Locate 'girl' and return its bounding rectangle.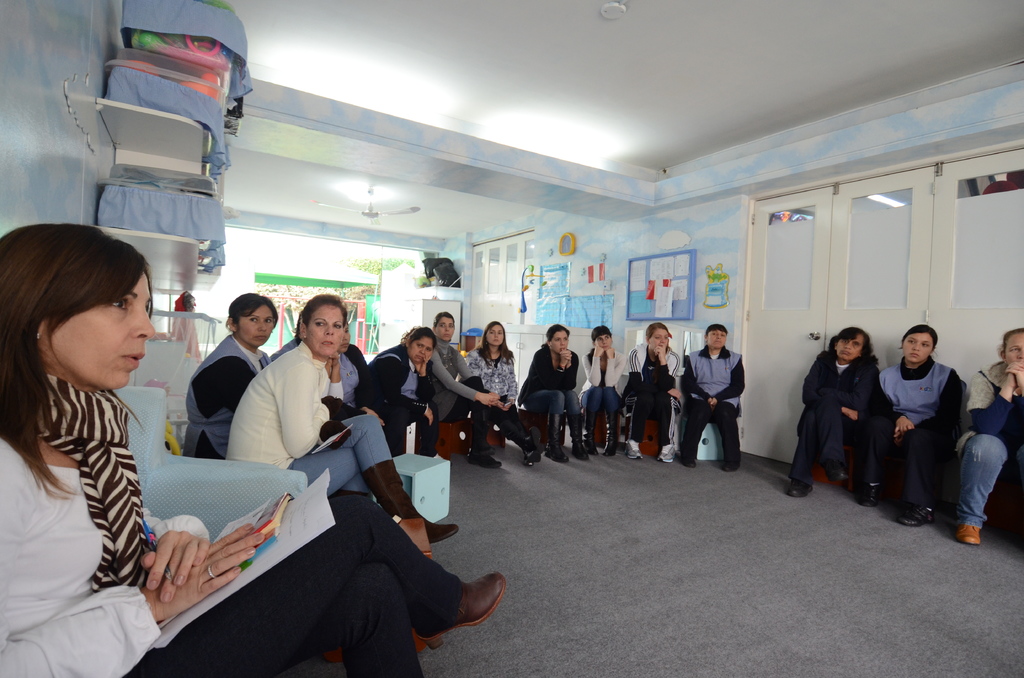
<bbox>462, 318, 540, 467</bbox>.
